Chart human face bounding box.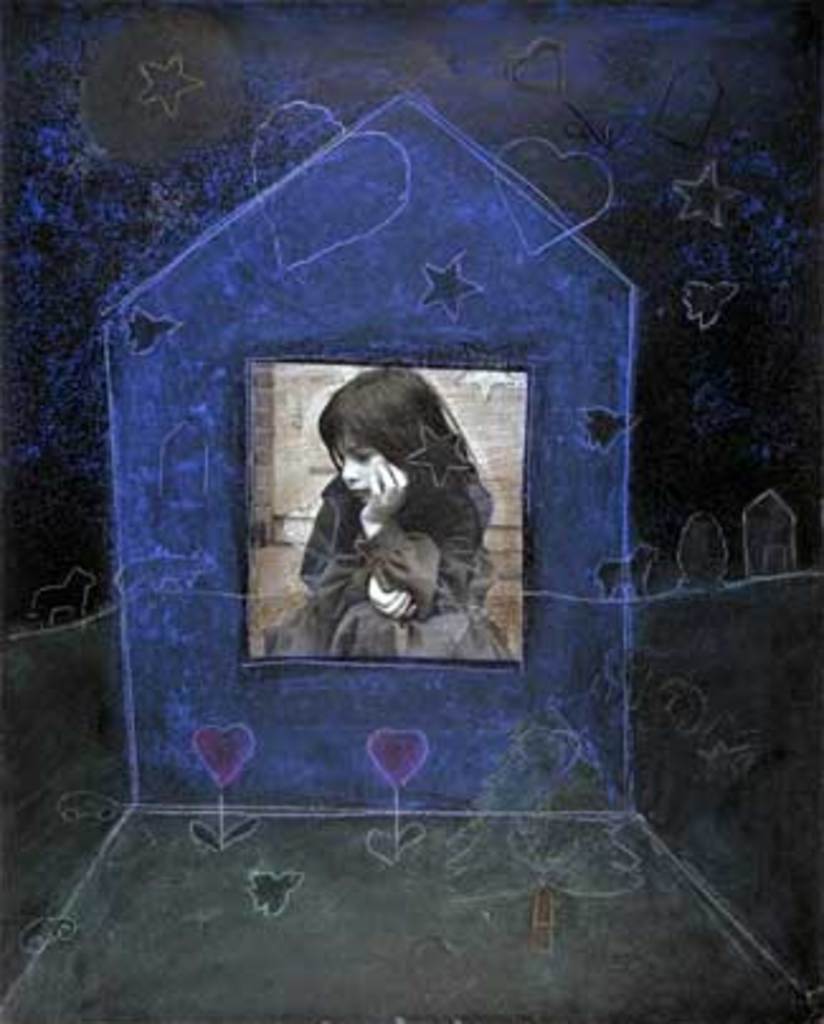
Charted: 342,444,401,509.
